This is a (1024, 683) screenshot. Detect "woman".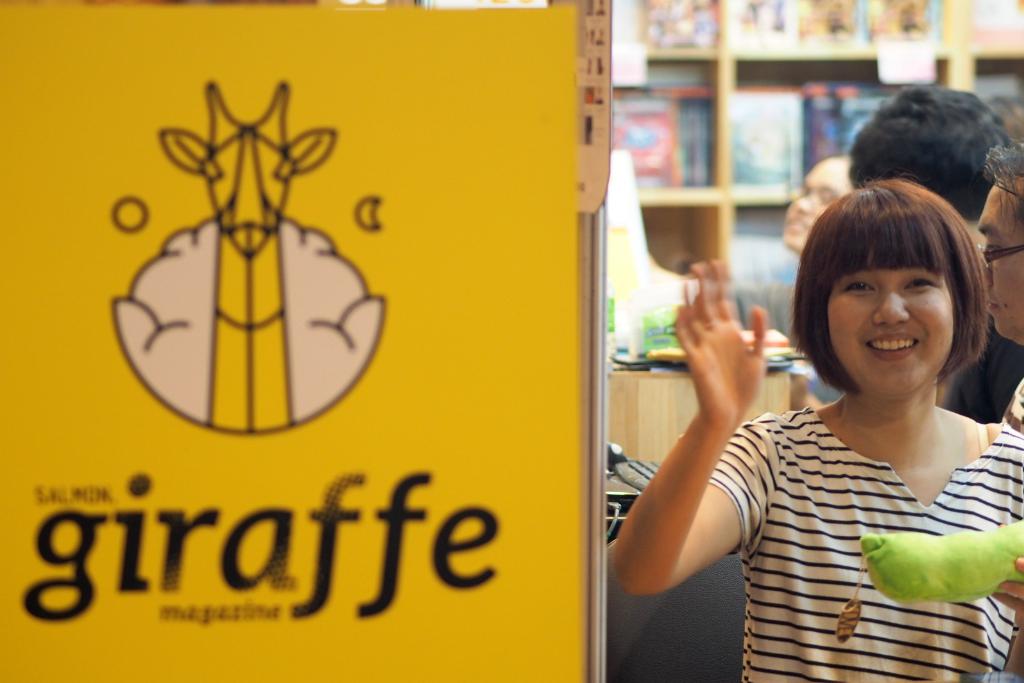
<bbox>614, 173, 1023, 682</bbox>.
